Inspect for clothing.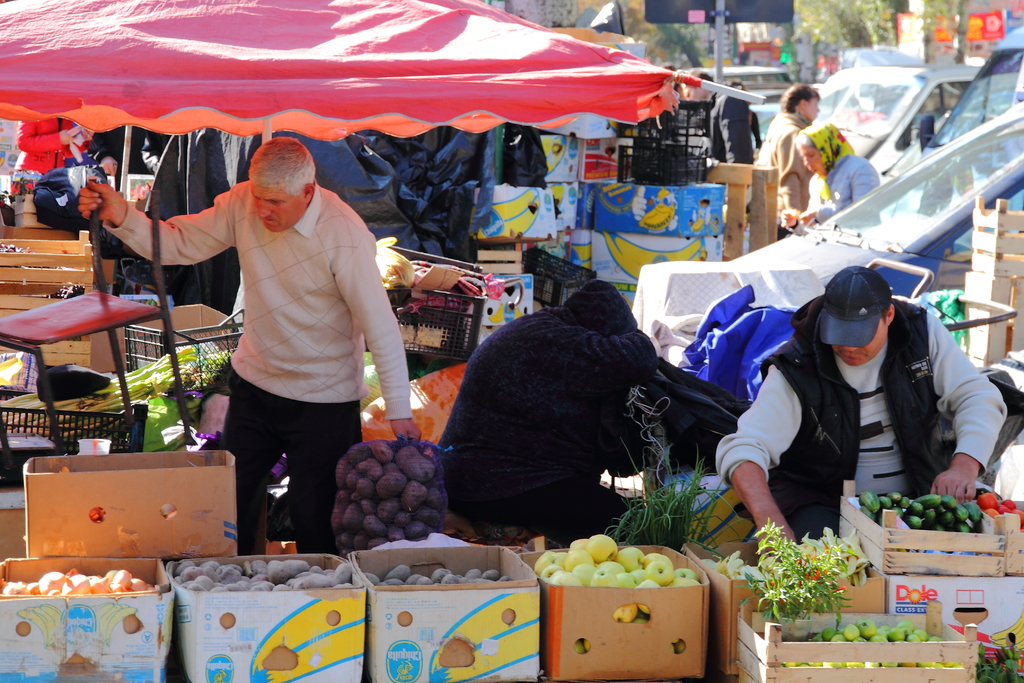
Inspection: BBox(104, 177, 410, 554).
